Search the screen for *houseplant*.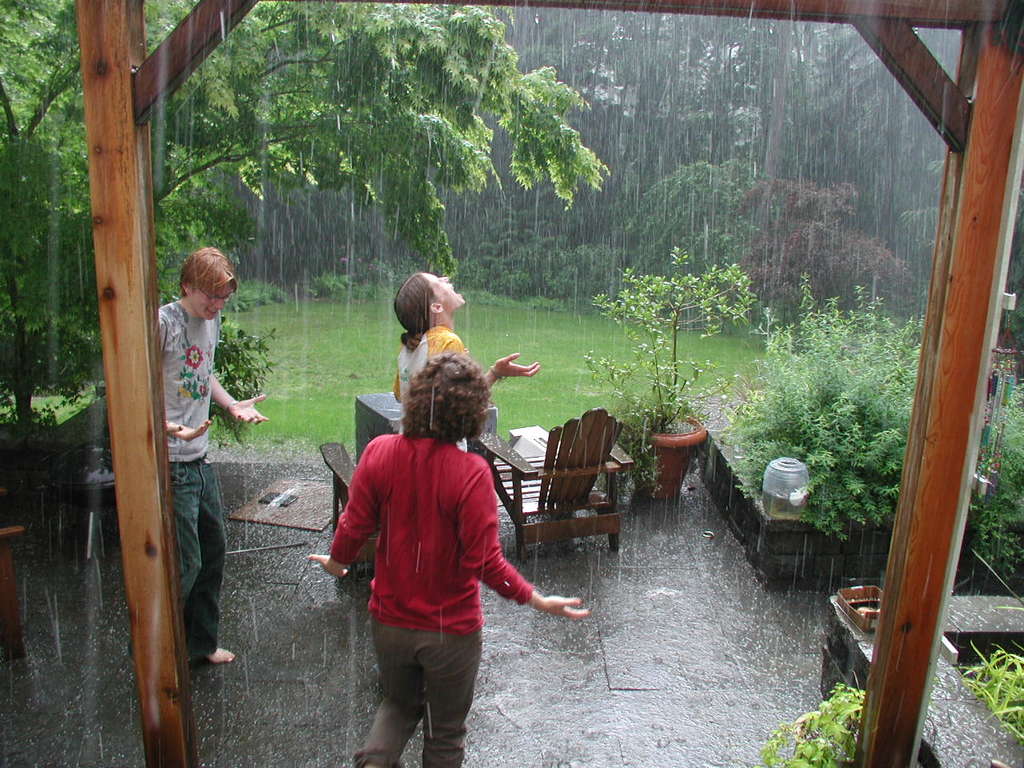
Found at (726, 259, 1009, 618).
